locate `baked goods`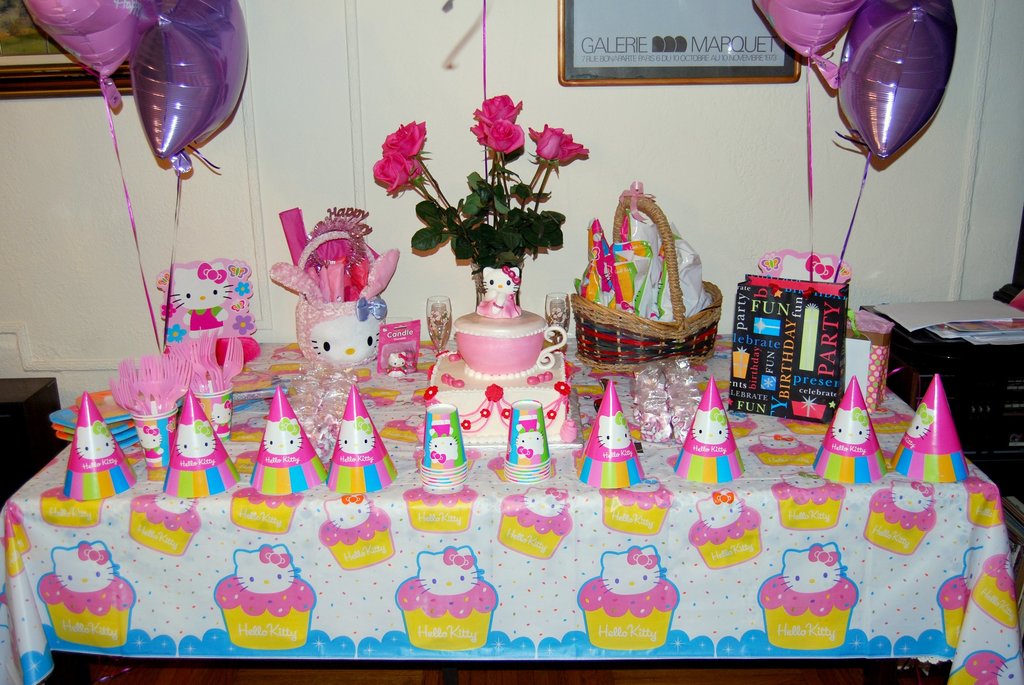
box(966, 550, 1021, 634)
